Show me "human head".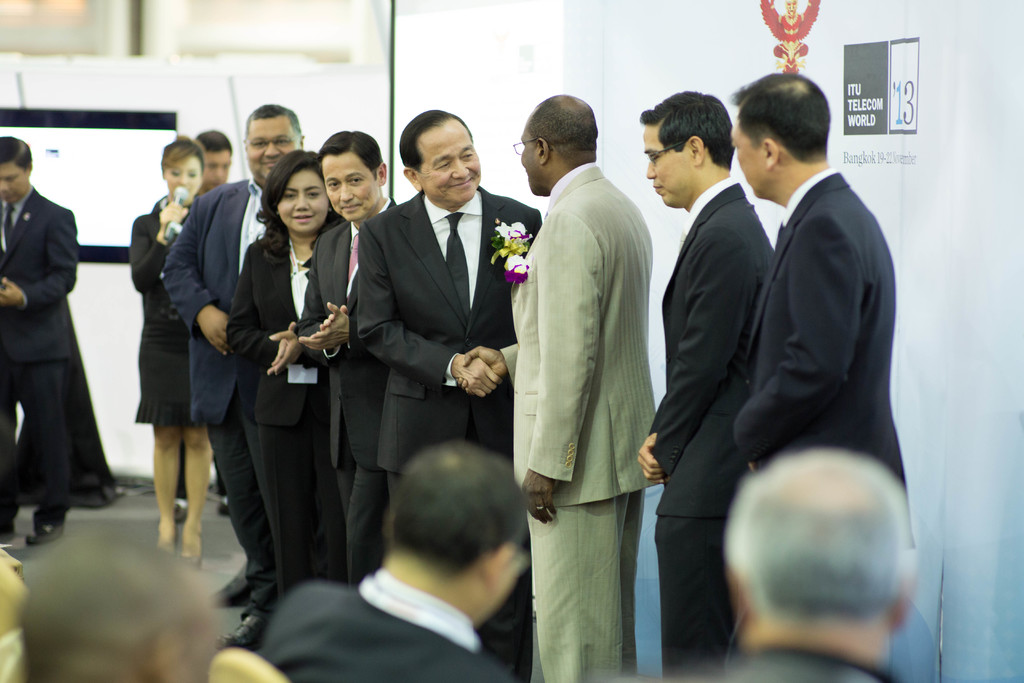
"human head" is here: l=723, t=445, r=925, b=662.
